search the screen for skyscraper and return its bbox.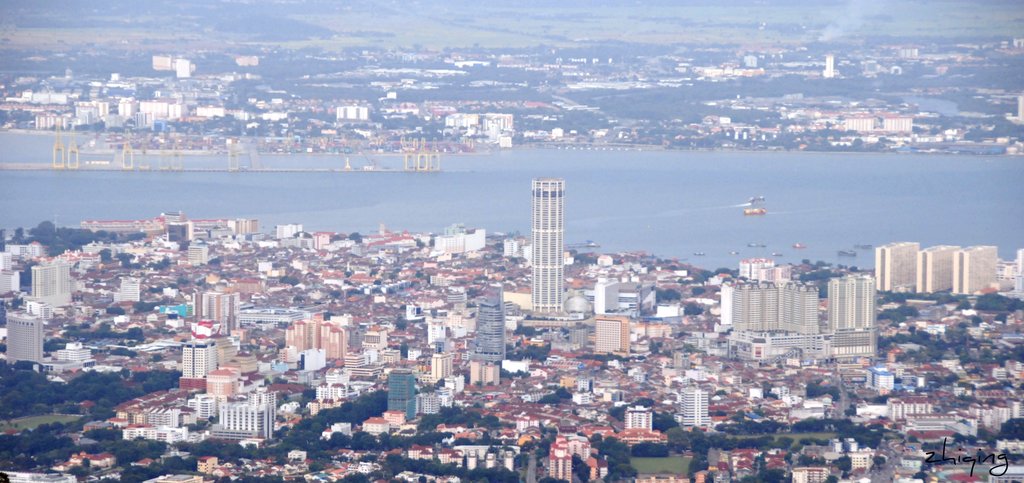
Found: l=533, t=170, r=570, b=316.
